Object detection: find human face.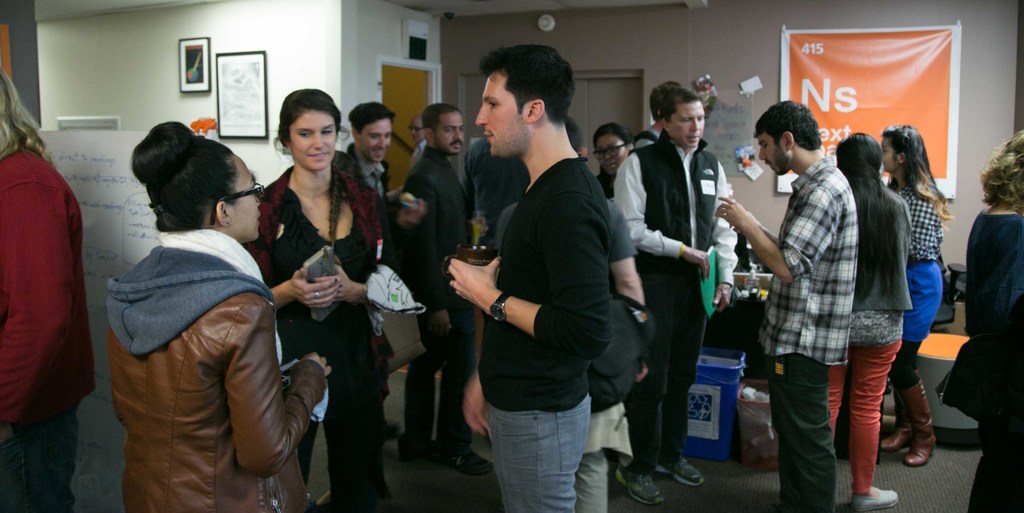
box=[668, 99, 707, 152].
